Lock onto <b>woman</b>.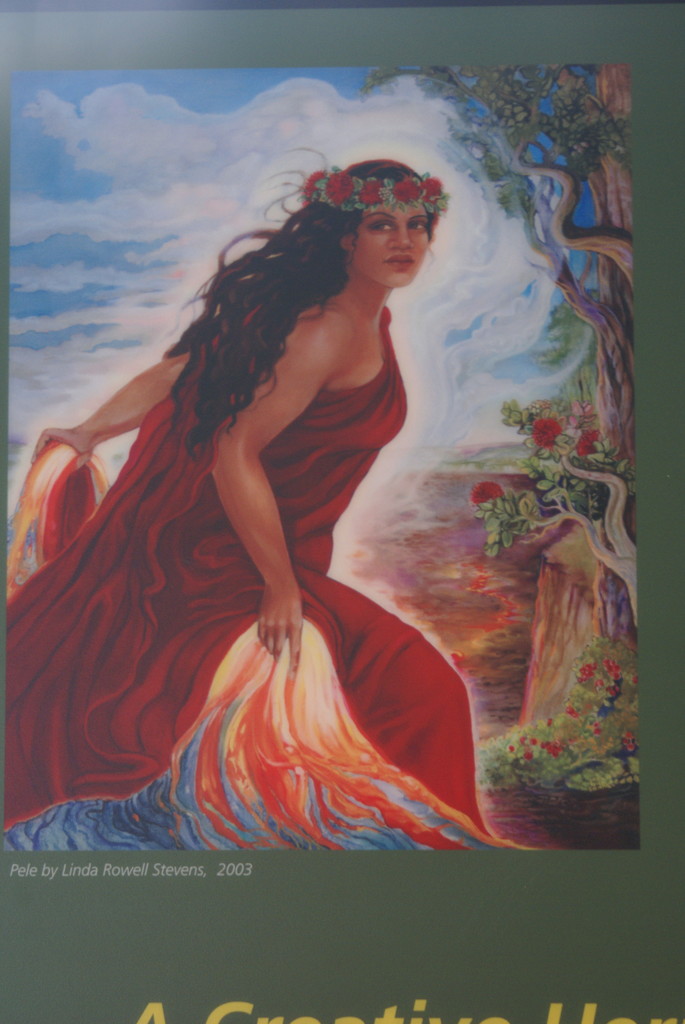
Locked: [x1=0, y1=160, x2=563, y2=862].
